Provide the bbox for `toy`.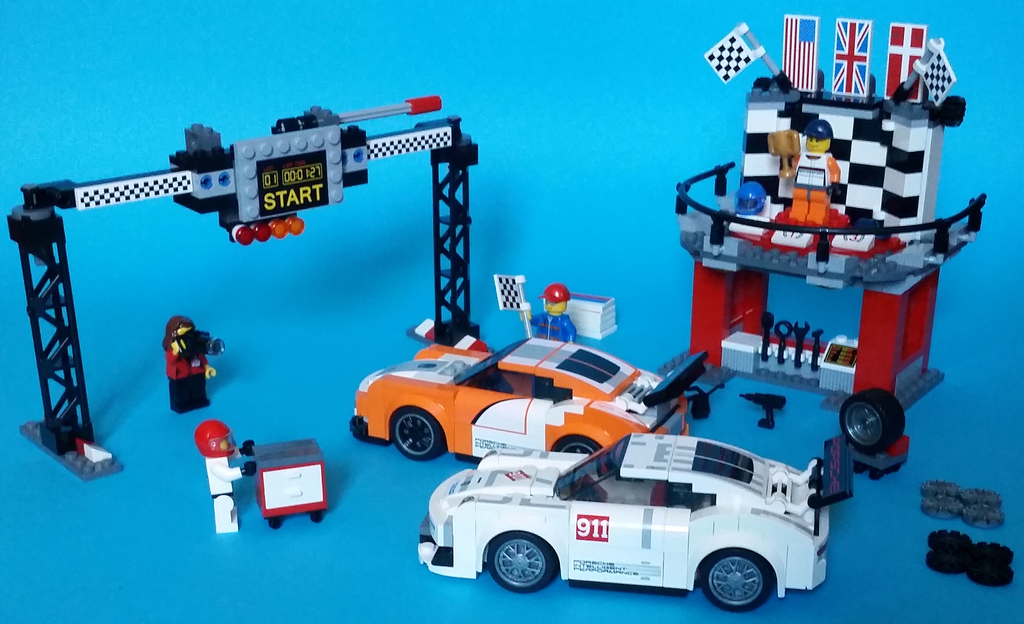
493, 277, 582, 350.
